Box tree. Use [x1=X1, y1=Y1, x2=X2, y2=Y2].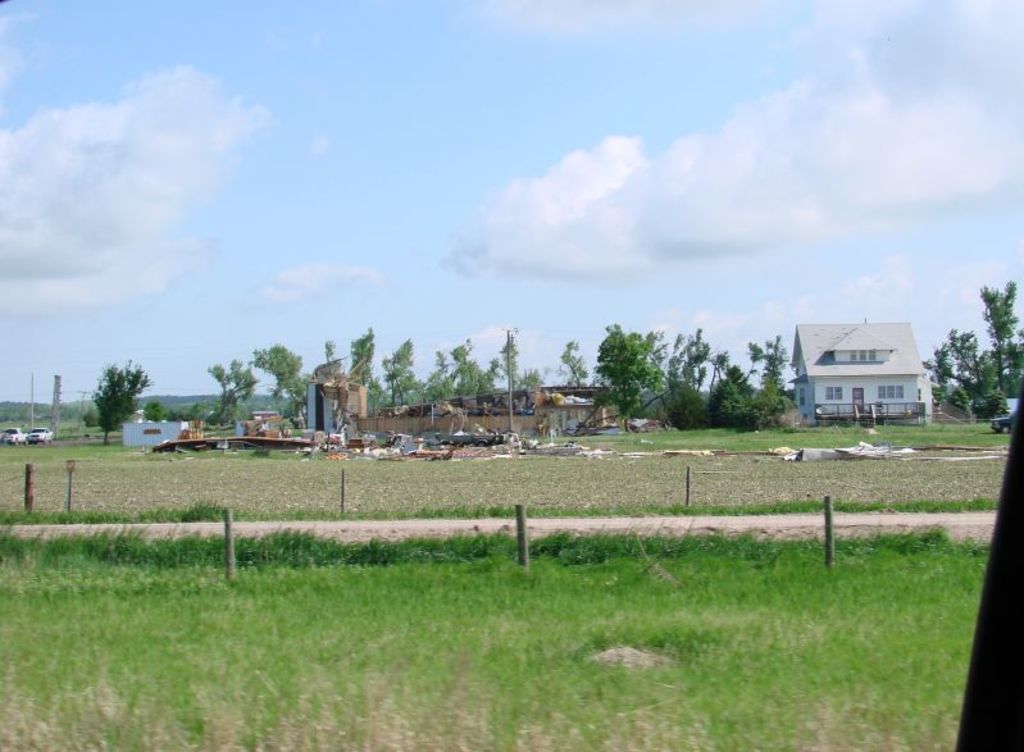
[x1=706, y1=364, x2=757, y2=427].
